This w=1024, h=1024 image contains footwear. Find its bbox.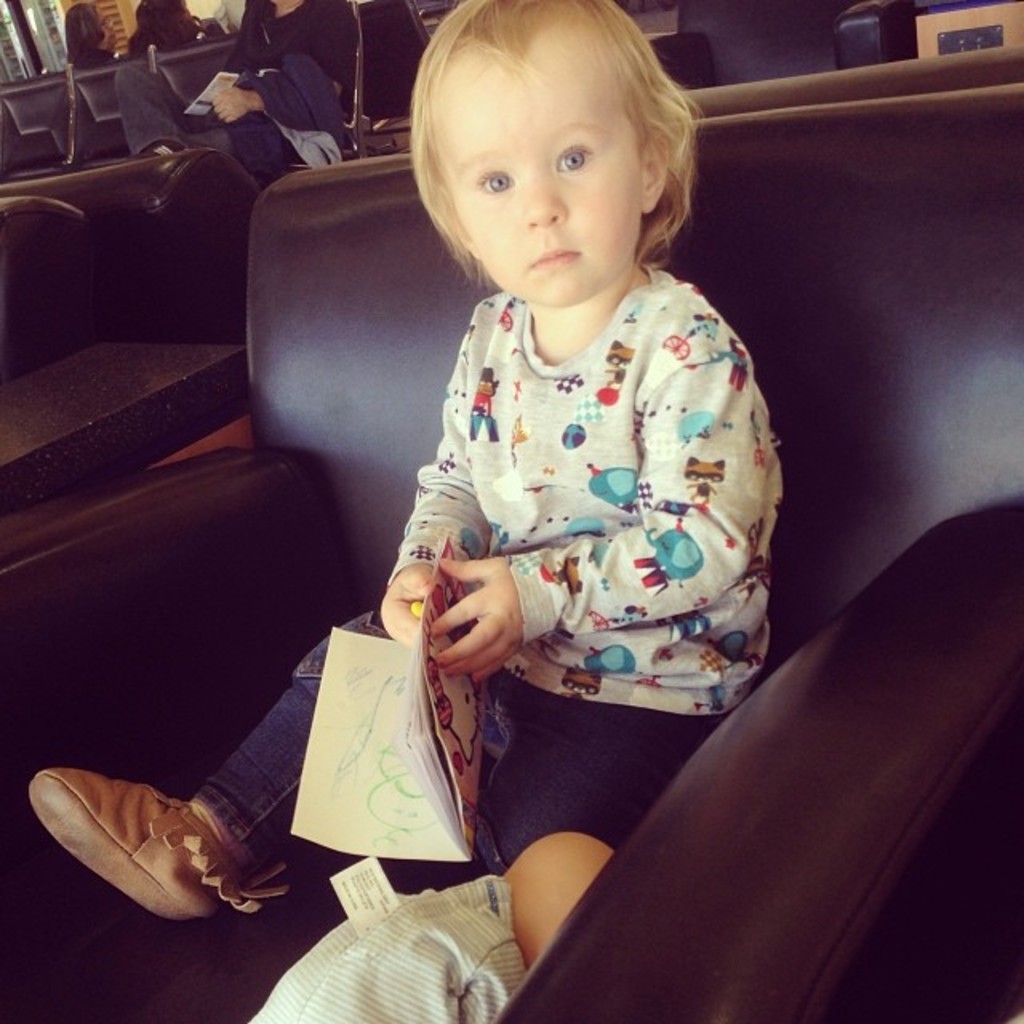
rect(29, 763, 286, 939).
